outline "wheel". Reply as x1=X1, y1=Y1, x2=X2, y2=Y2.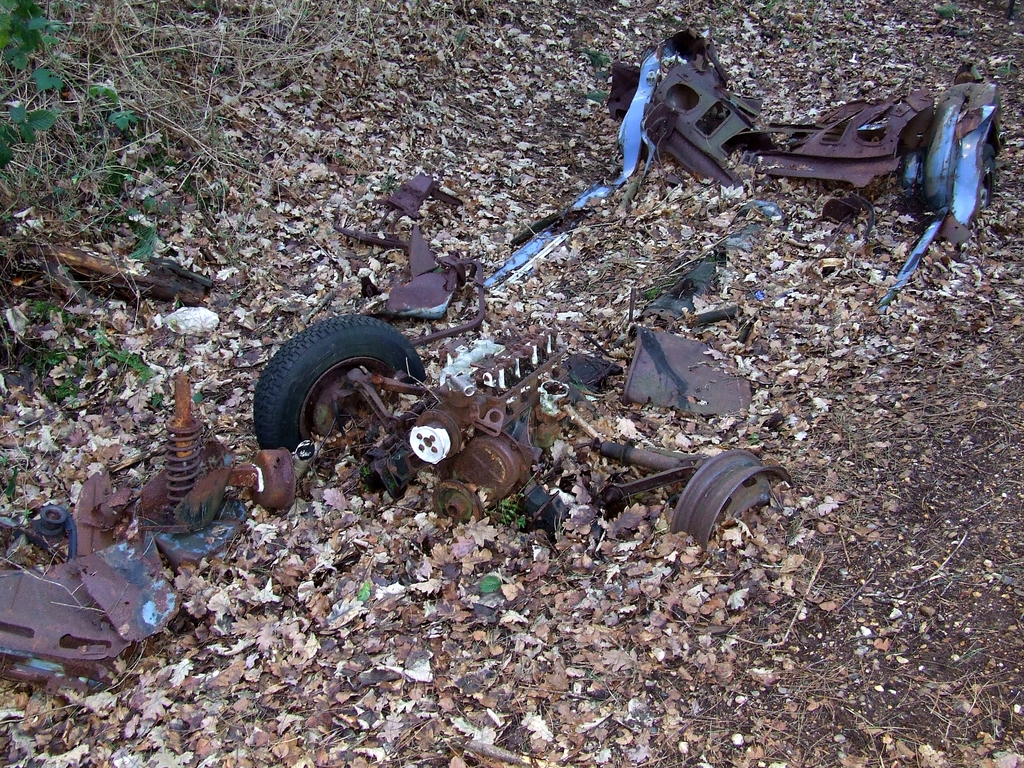
x1=250, y1=315, x2=427, y2=458.
